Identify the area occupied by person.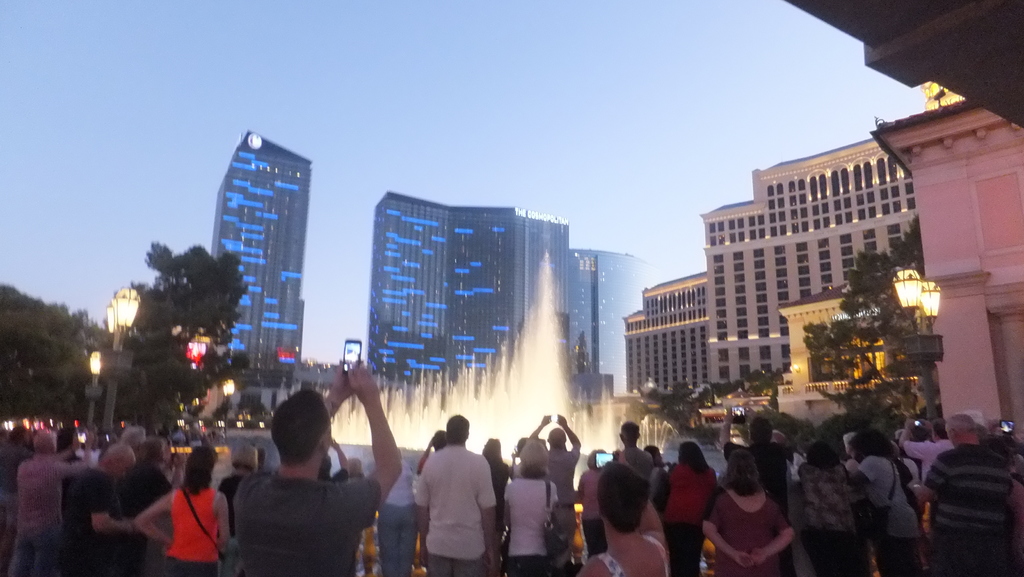
Area: BBox(572, 448, 612, 557).
